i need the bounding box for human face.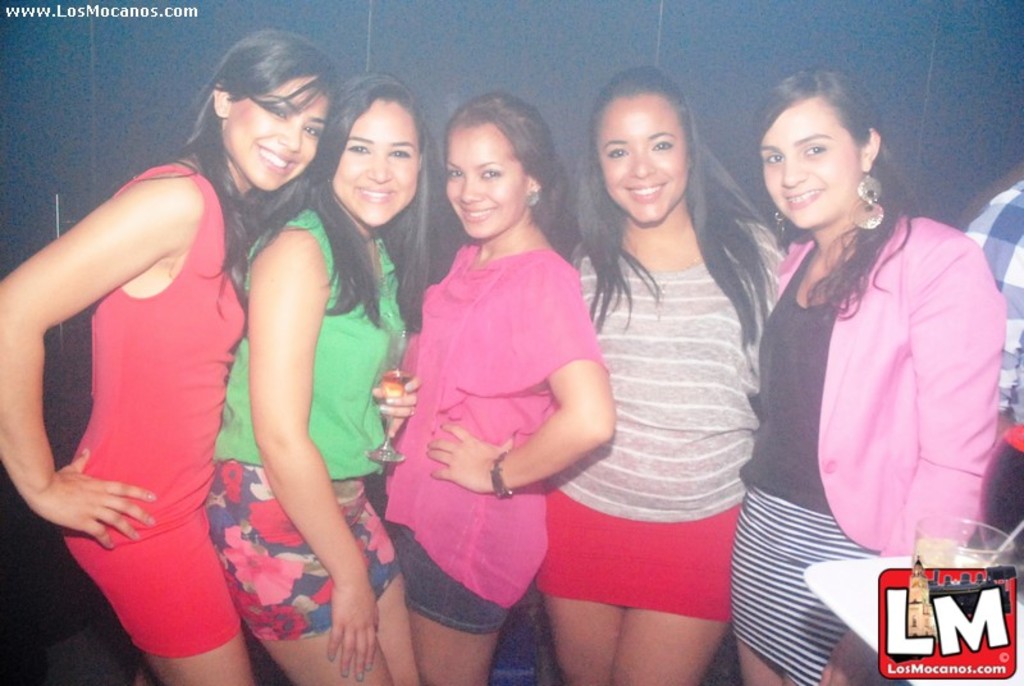
Here it is: 449 119 522 234.
